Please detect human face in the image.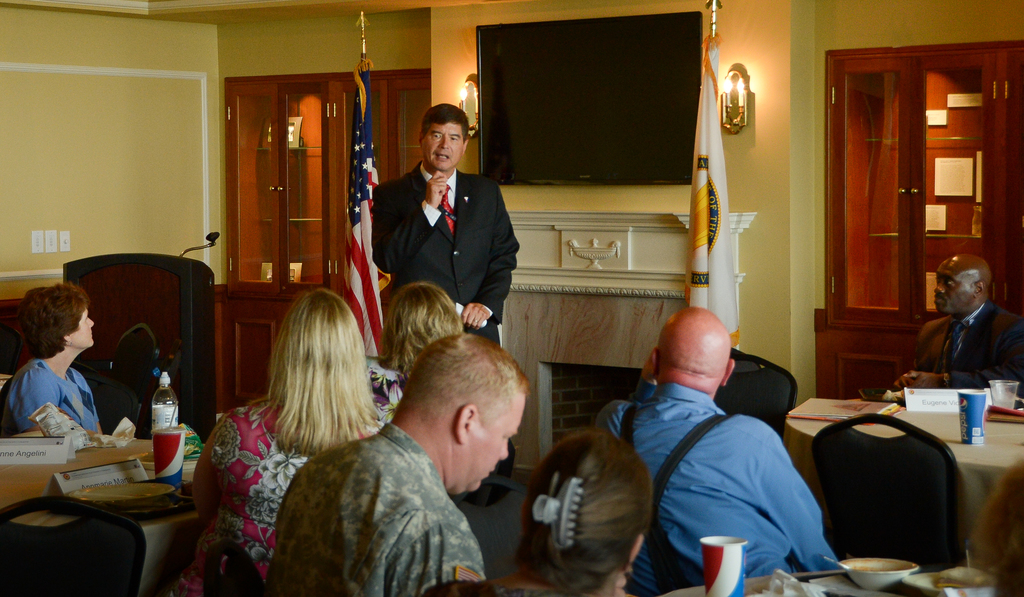
[x1=930, y1=259, x2=975, y2=313].
